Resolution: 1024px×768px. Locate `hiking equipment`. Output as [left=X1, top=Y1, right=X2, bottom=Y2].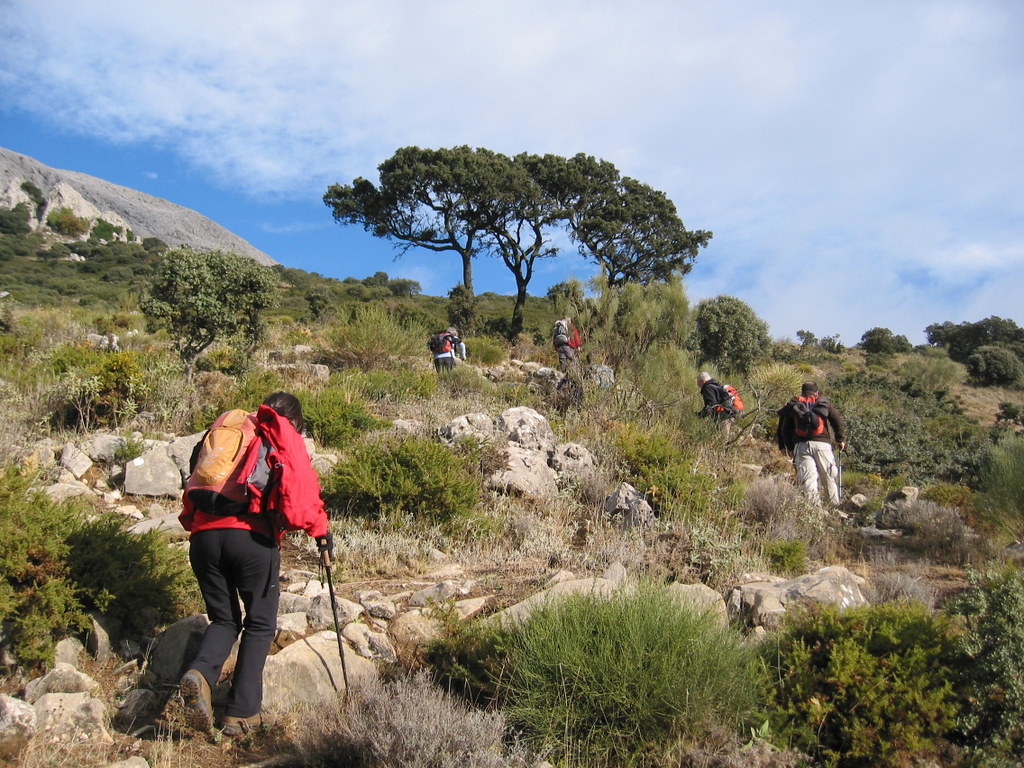
[left=773, top=393, right=835, bottom=438].
